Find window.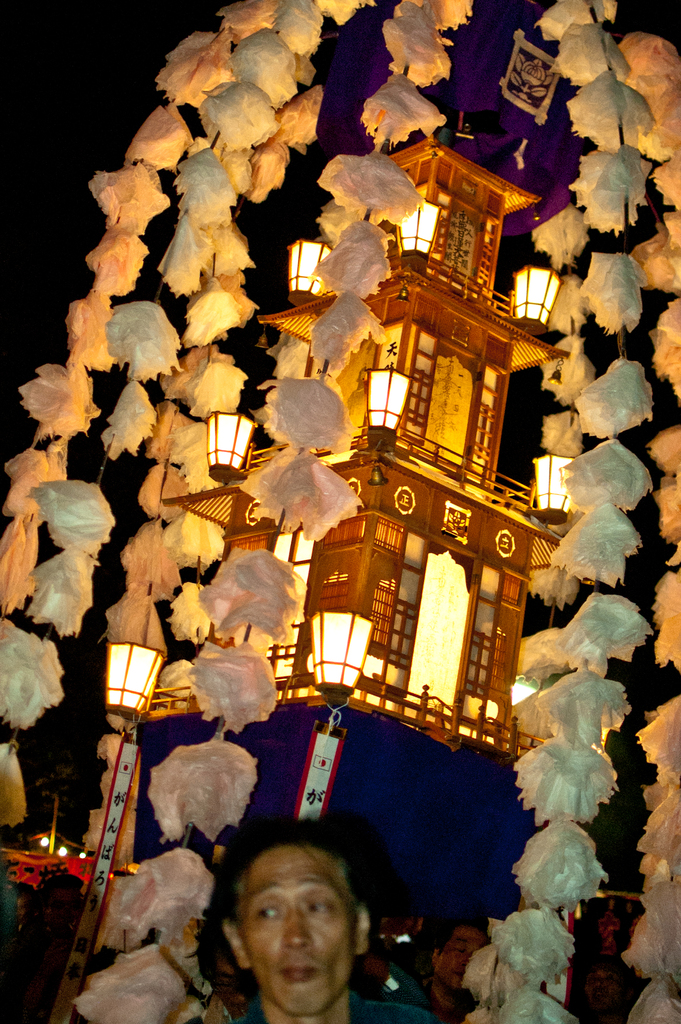
crop(267, 529, 312, 683).
